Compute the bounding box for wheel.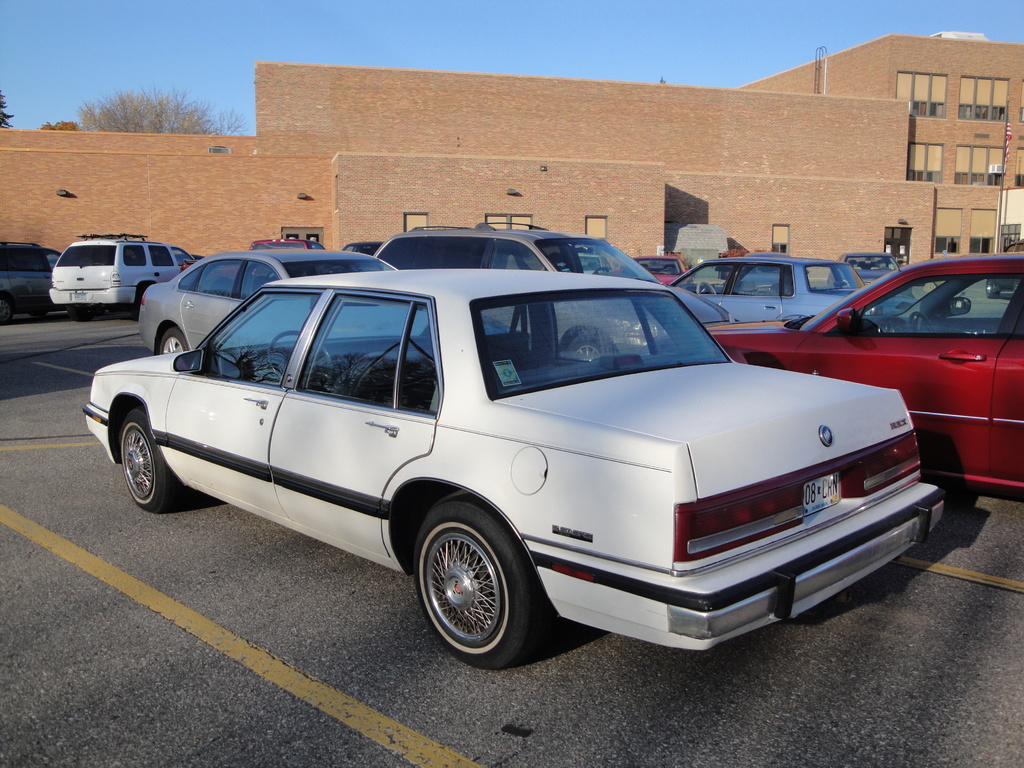
region(118, 403, 173, 507).
